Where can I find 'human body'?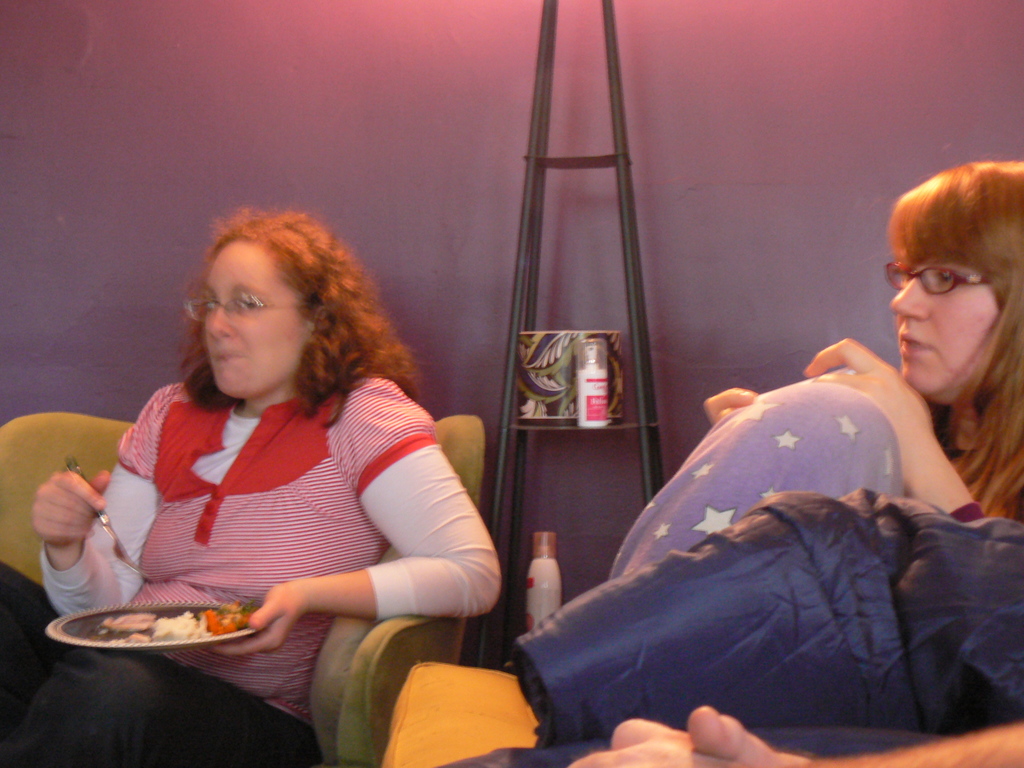
You can find it at select_region(564, 702, 1023, 767).
